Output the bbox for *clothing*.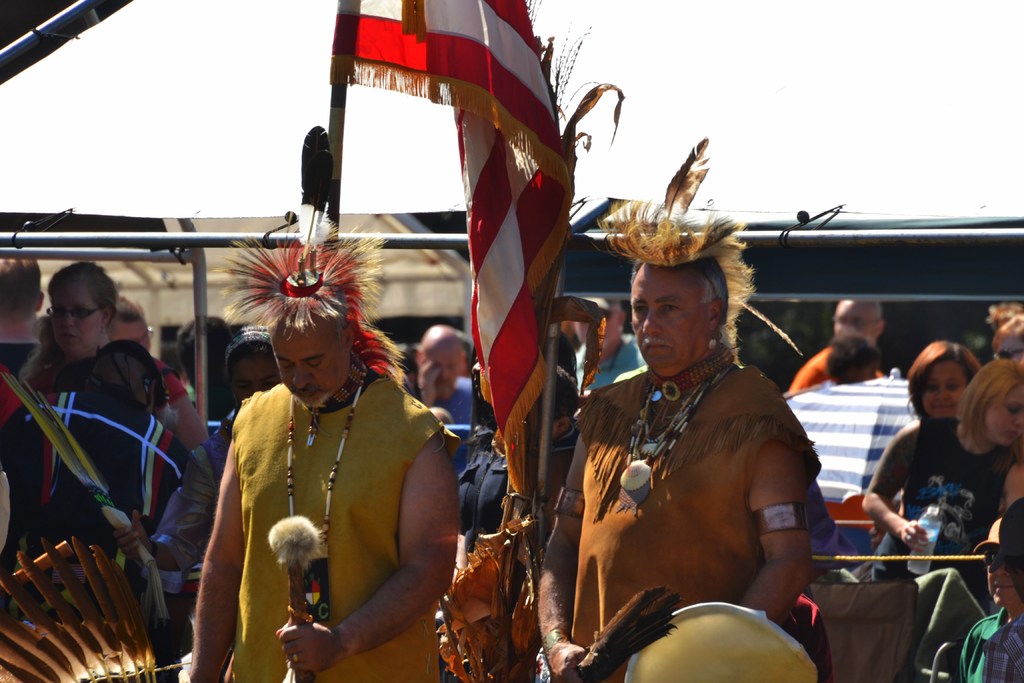
792,343,891,543.
